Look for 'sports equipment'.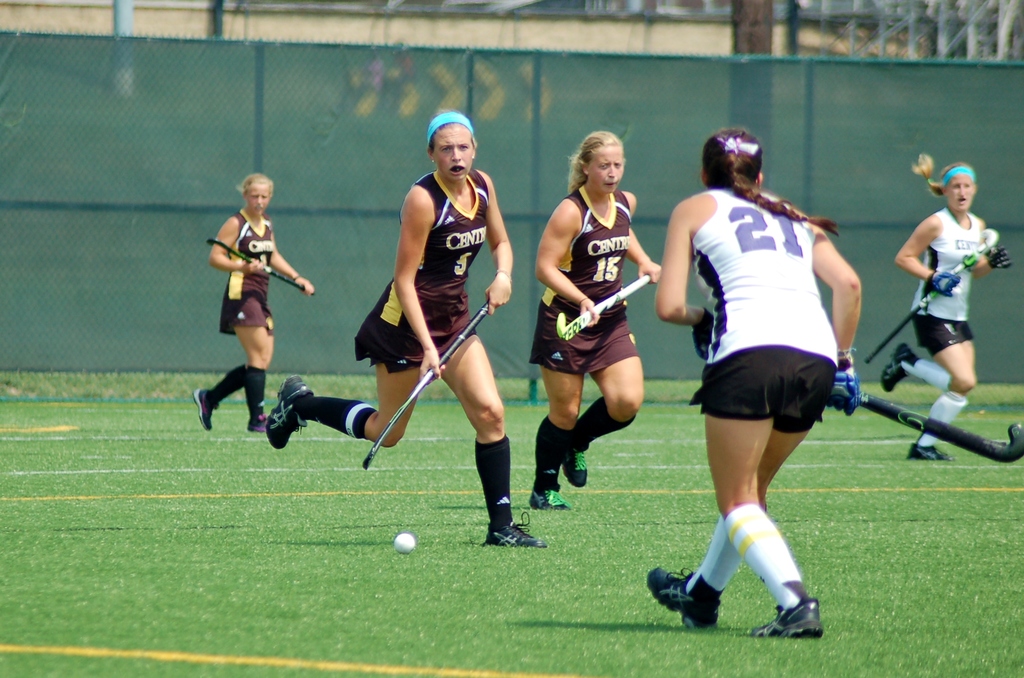
Found: bbox(363, 301, 486, 472).
